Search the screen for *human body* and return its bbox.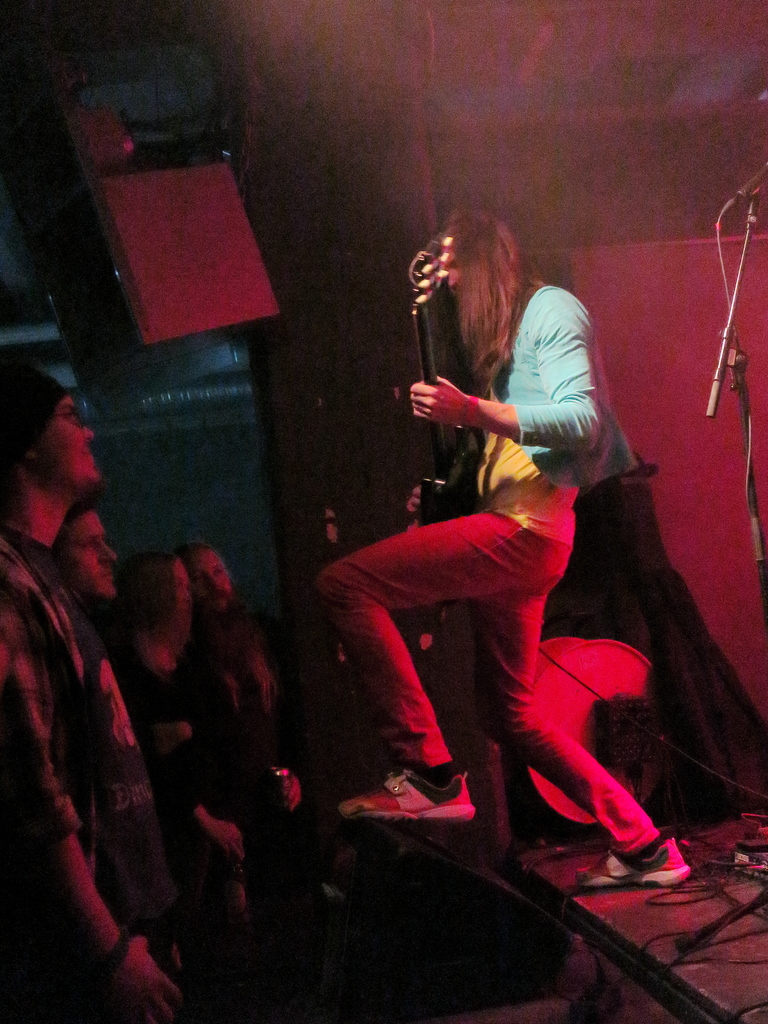
Found: box=[110, 646, 253, 928].
